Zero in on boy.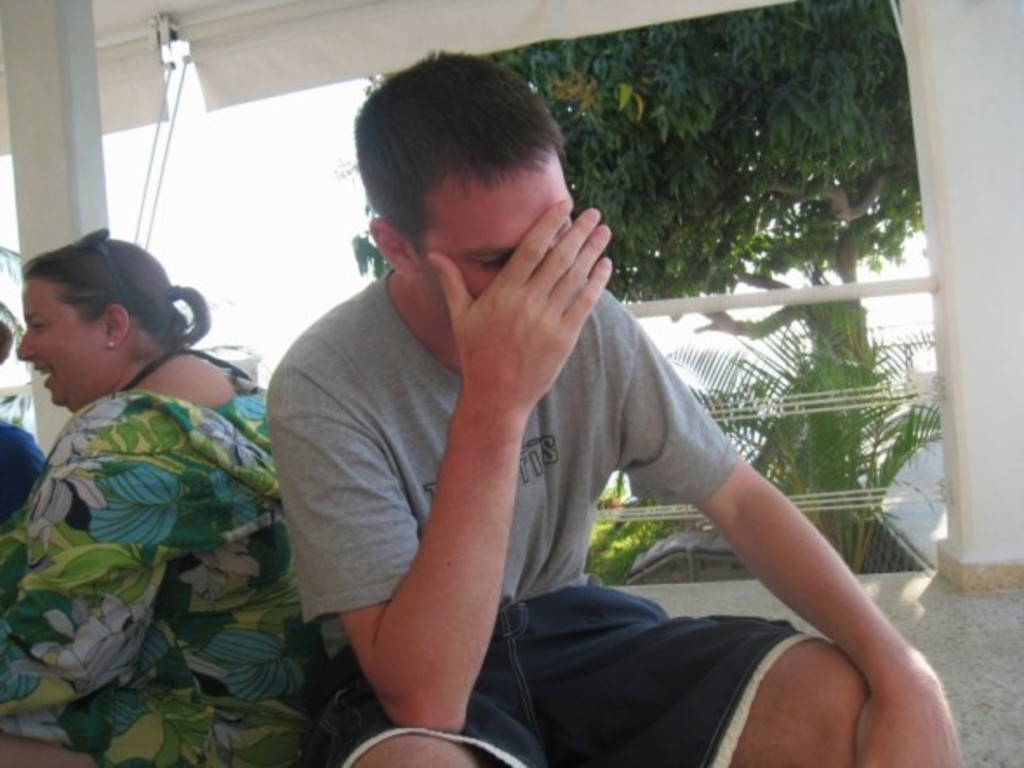
Zeroed in: <region>268, 47, 954, 766</region>.
